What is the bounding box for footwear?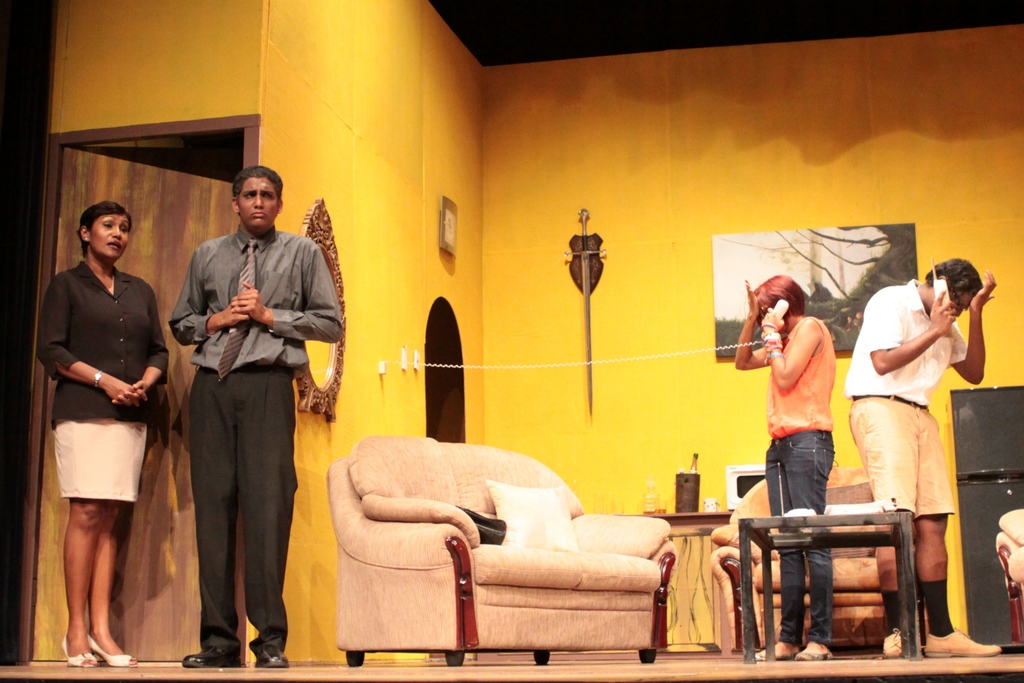
crop(924, 624, 1000, 657).
